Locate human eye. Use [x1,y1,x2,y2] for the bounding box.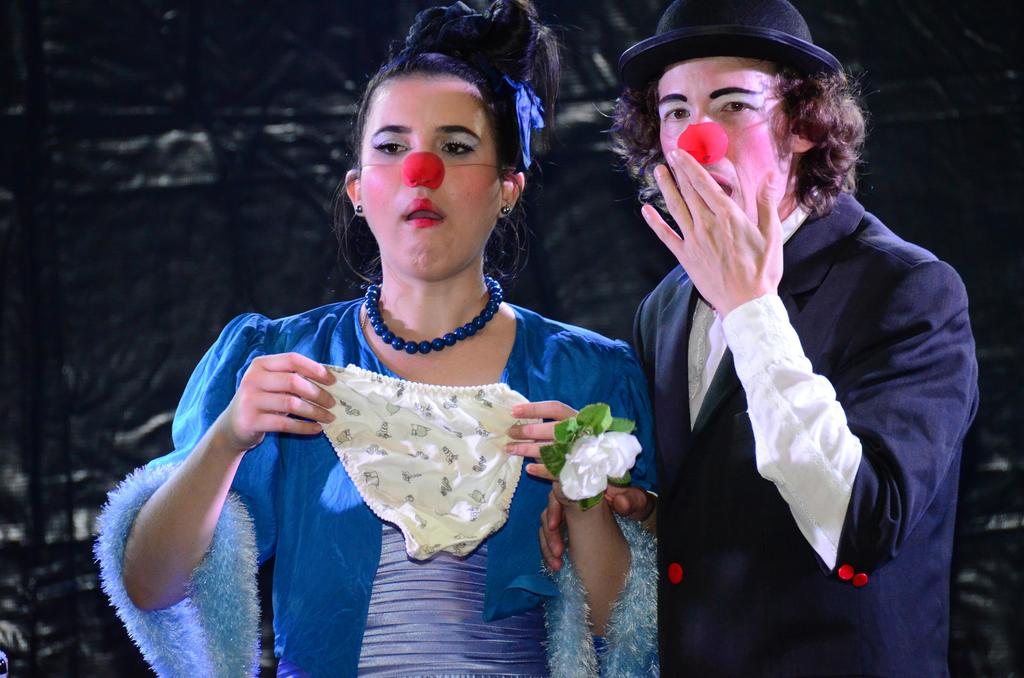
[719,95,752,115].
